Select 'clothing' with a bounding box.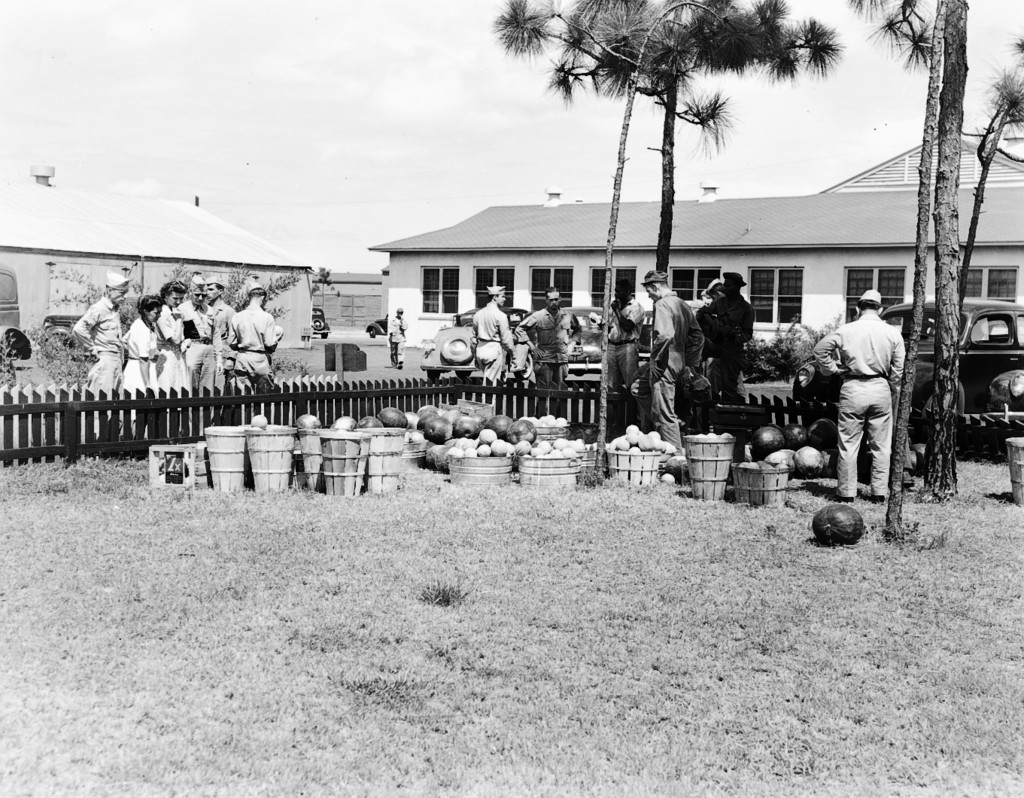
Rect(700, 294, 755, 405).
